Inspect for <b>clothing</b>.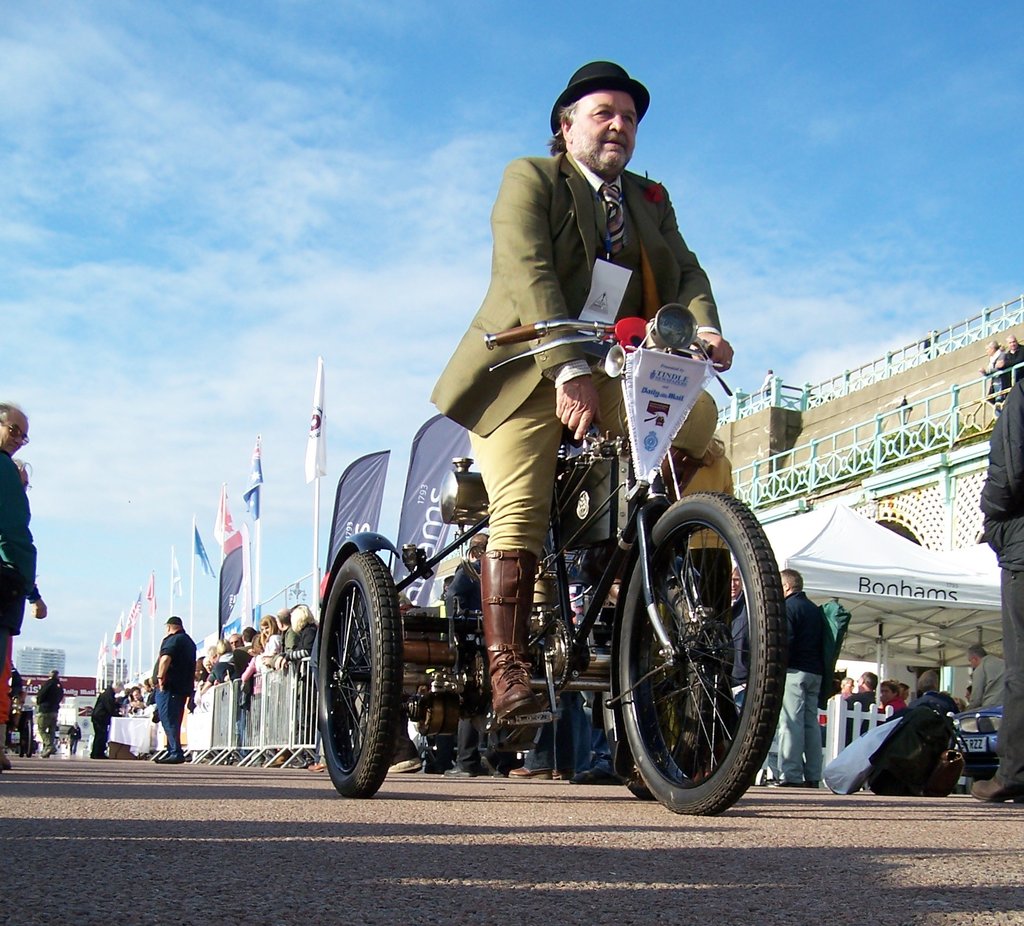
Inspection: 975,377,1023,769.
